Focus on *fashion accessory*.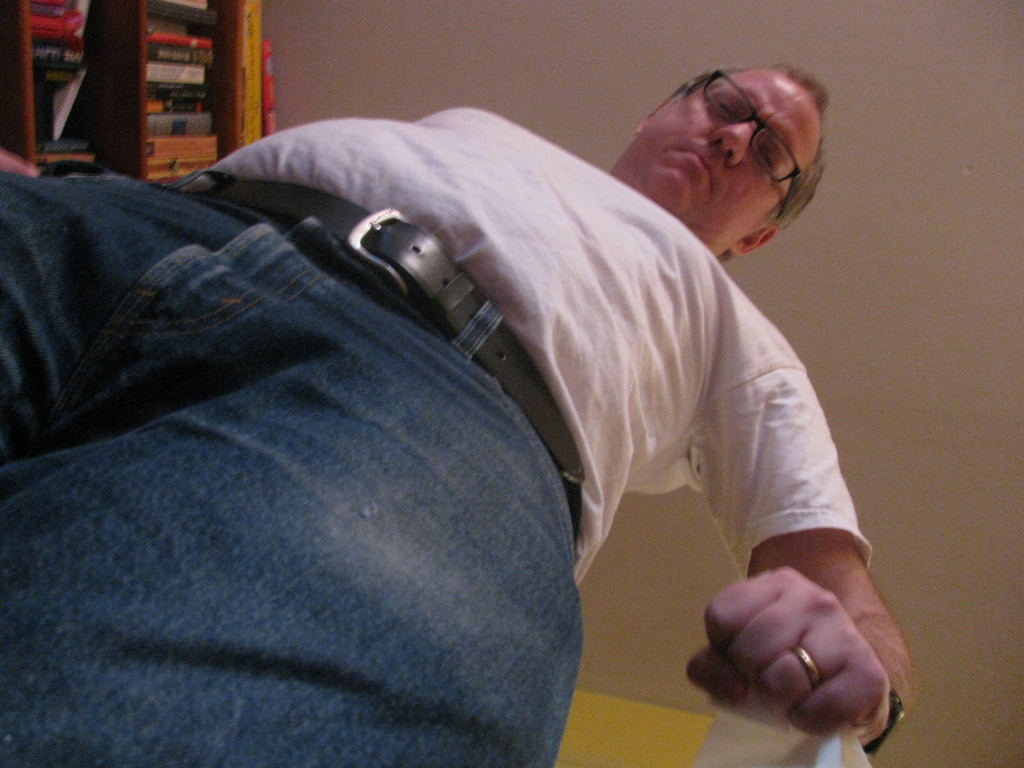
Focused at 185 175 591 547.
